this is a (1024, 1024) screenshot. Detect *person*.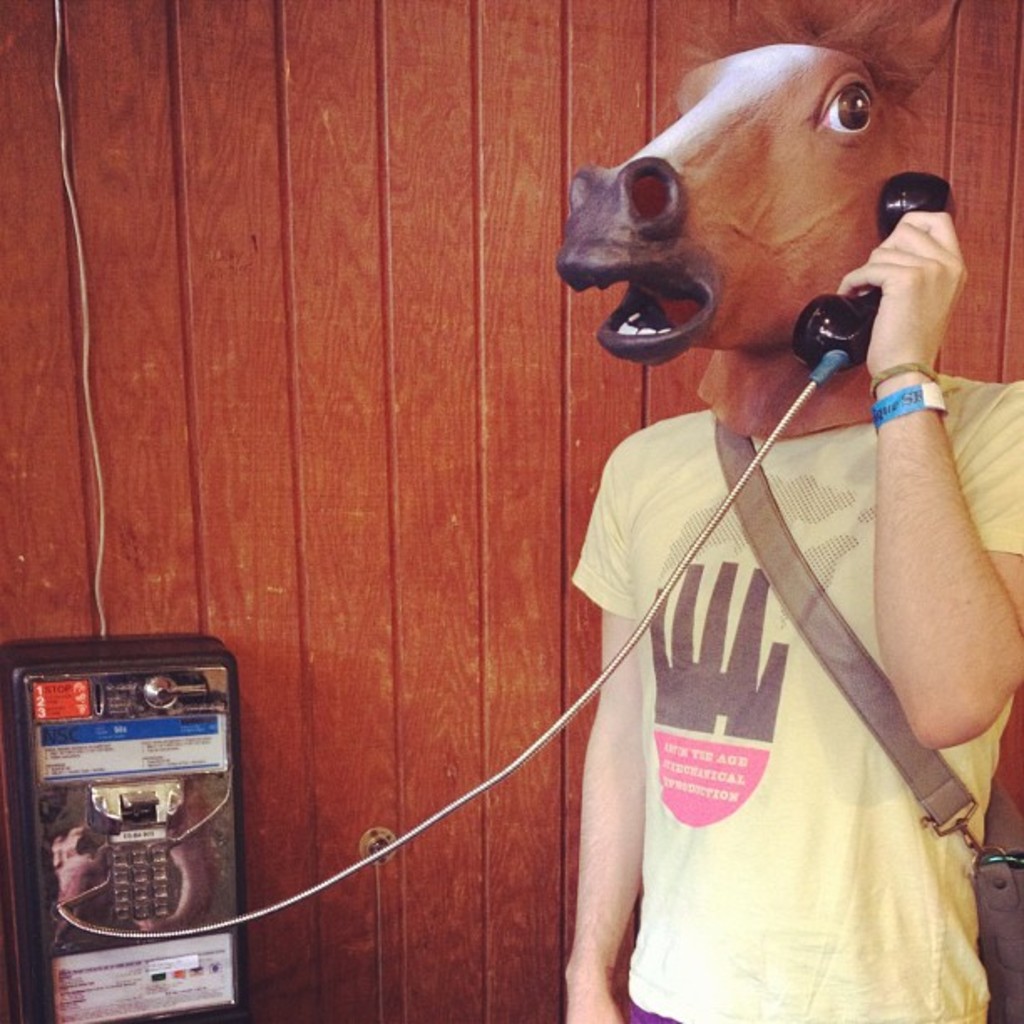
x1=554, y1=177, x2=1022, y2=1022.
